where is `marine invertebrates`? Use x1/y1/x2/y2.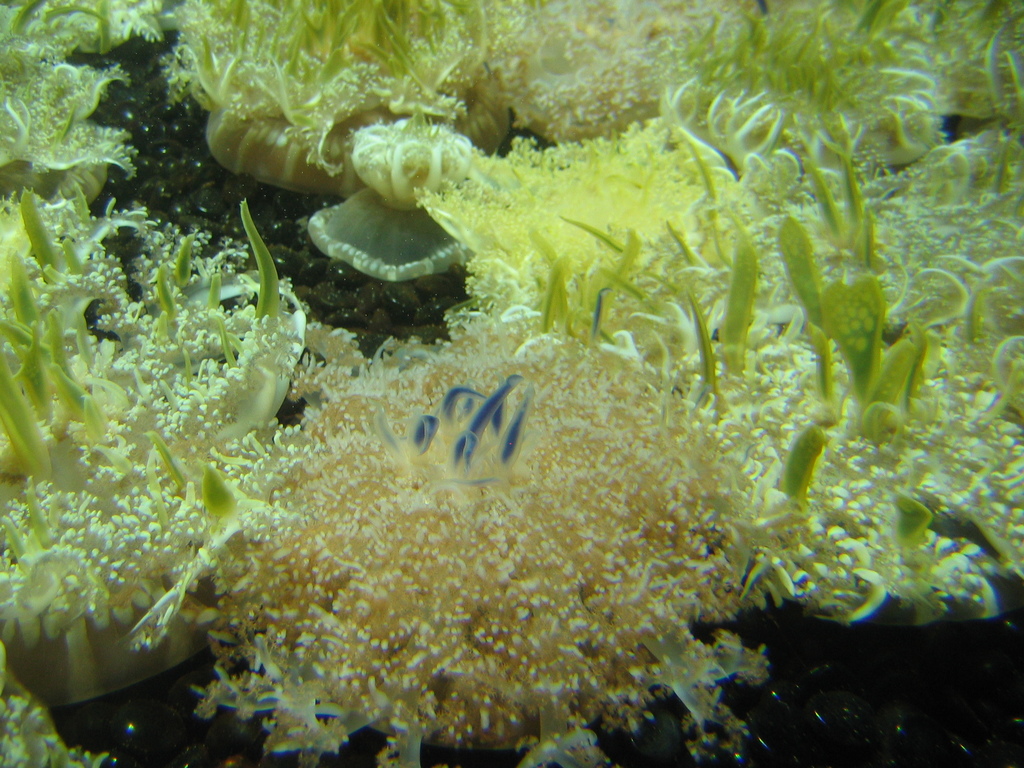
495/0/785/145.
